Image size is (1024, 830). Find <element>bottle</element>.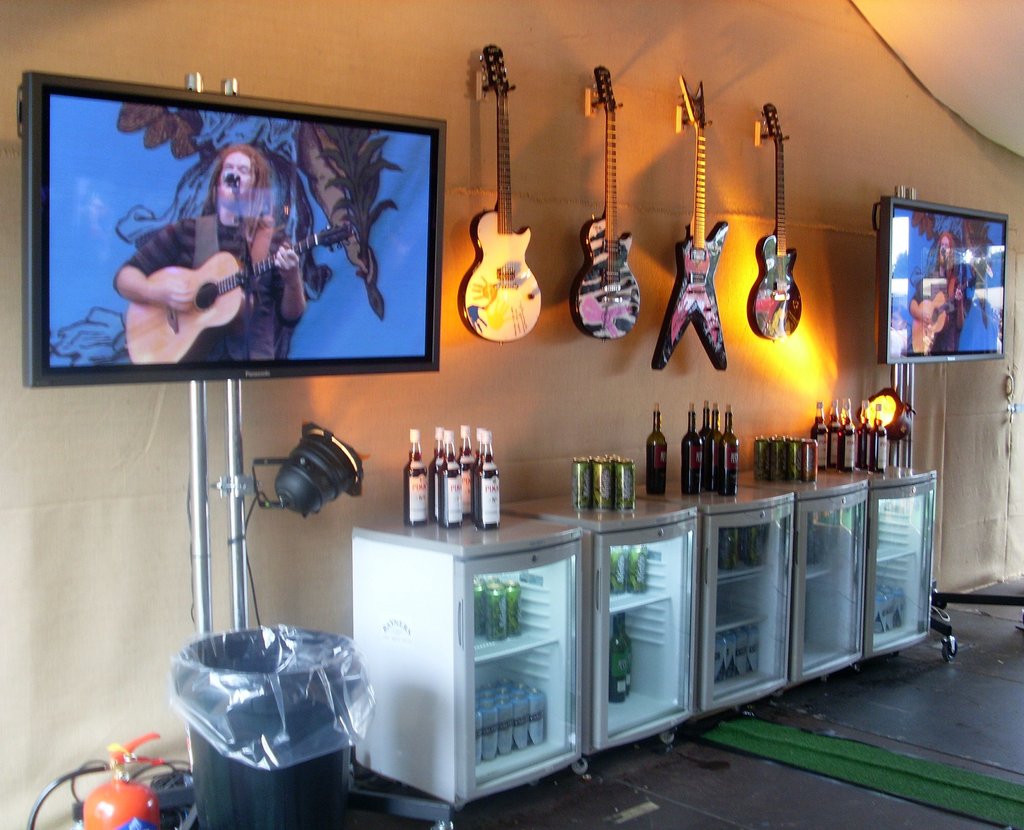
(x1=438, y1=432, x2=465, y2=526).
